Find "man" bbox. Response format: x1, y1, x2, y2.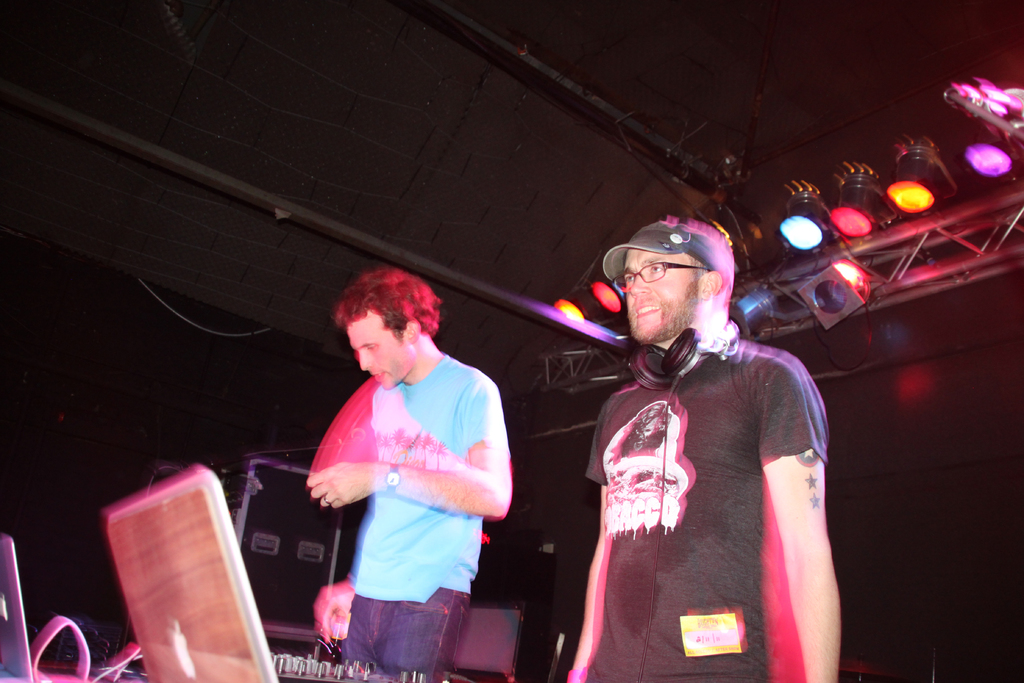
567, 210, 847, 682.
